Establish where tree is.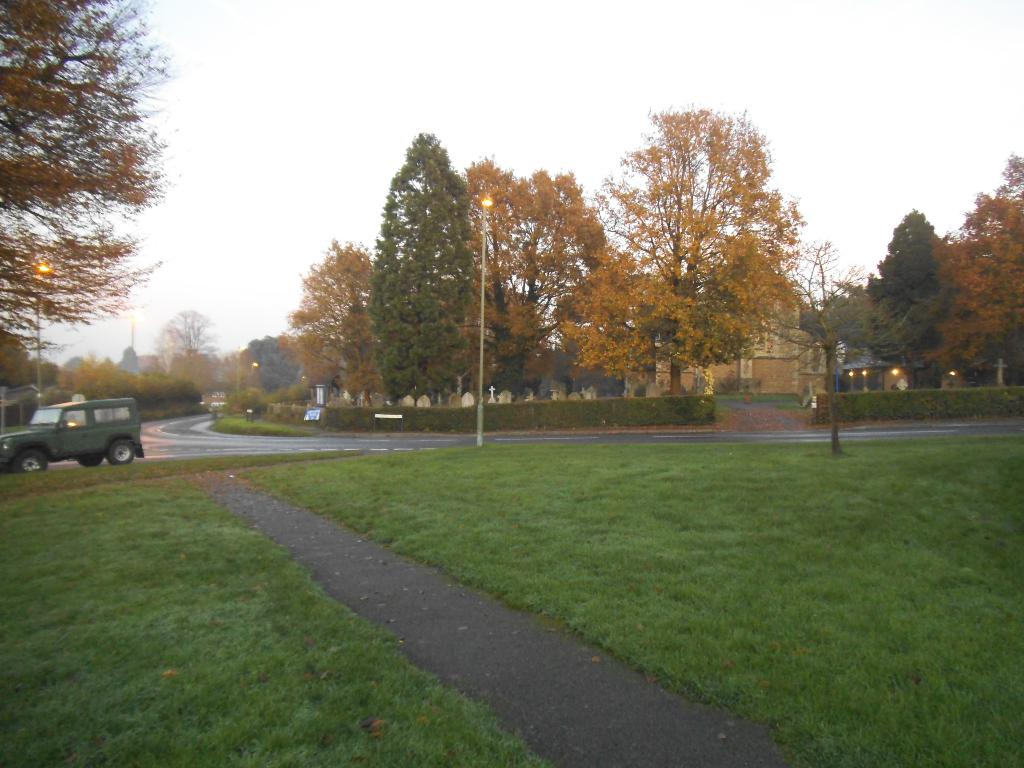
Established at BBox(426, 149, 614, 388).
